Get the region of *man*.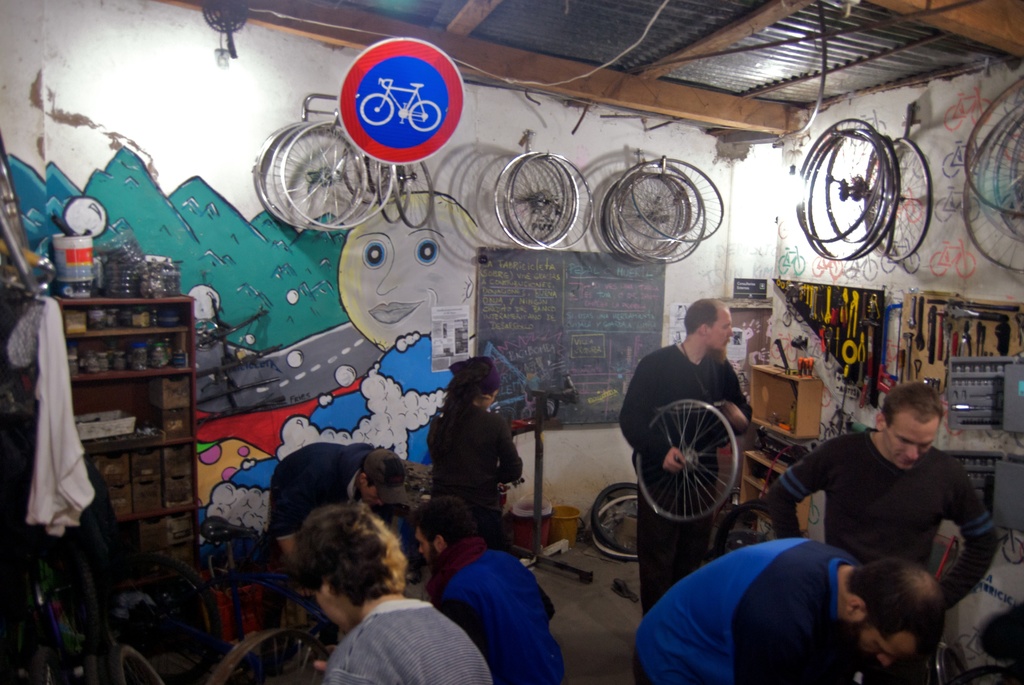
[x1=628, y1=537, x2=947, y2=684].
